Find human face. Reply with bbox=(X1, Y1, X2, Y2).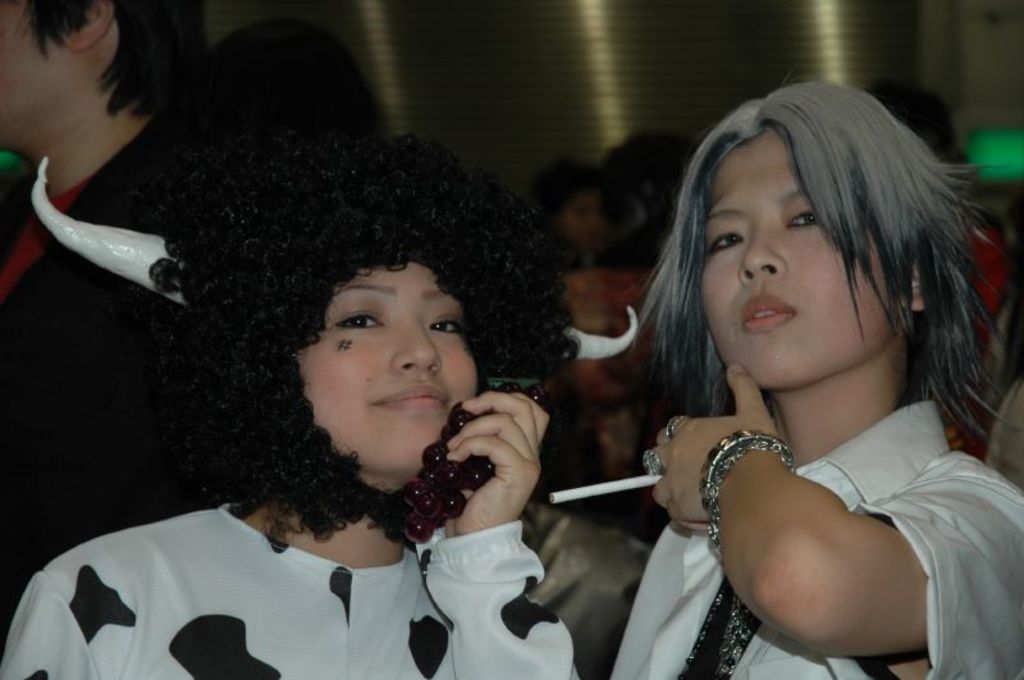
bbox=(284, 218, 474, 465).
